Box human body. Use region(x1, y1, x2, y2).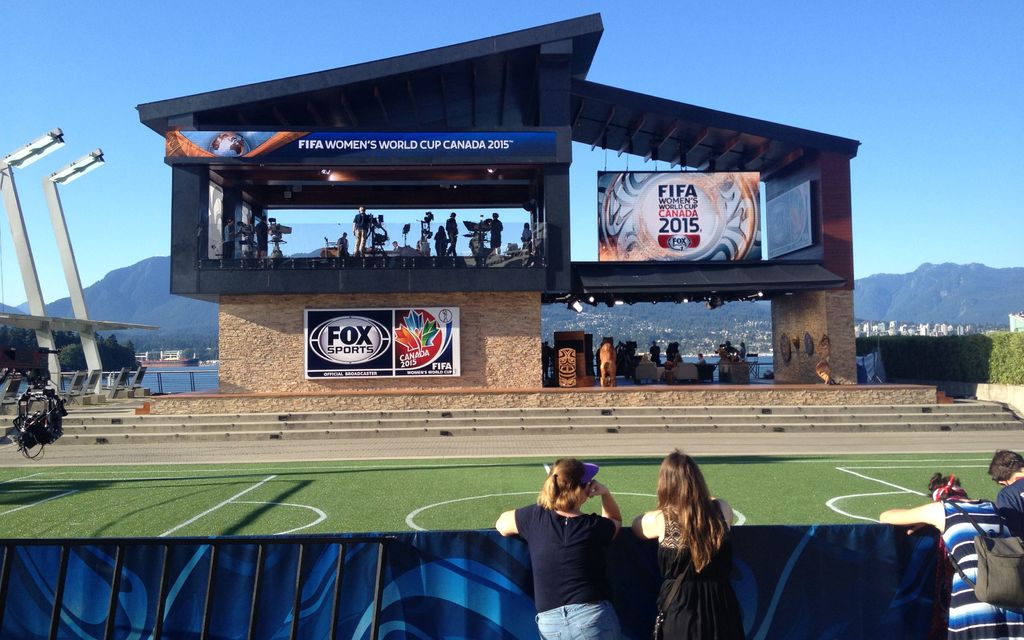
region(521, 227, 532, 250).
